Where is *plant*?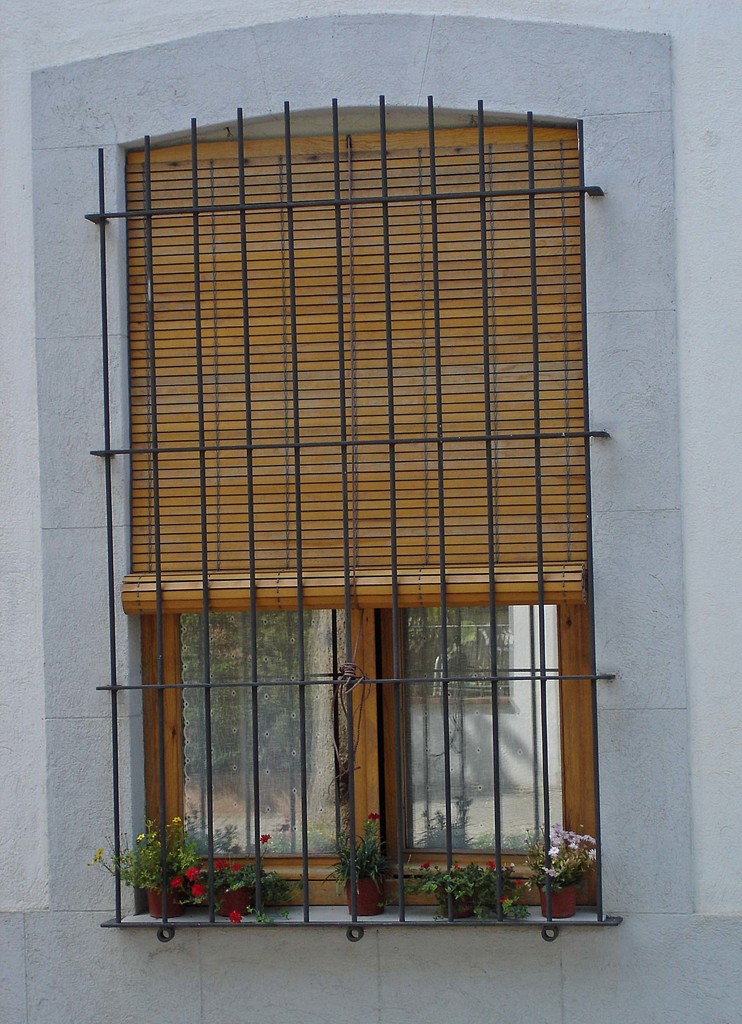
334, 813, 396, 891.
